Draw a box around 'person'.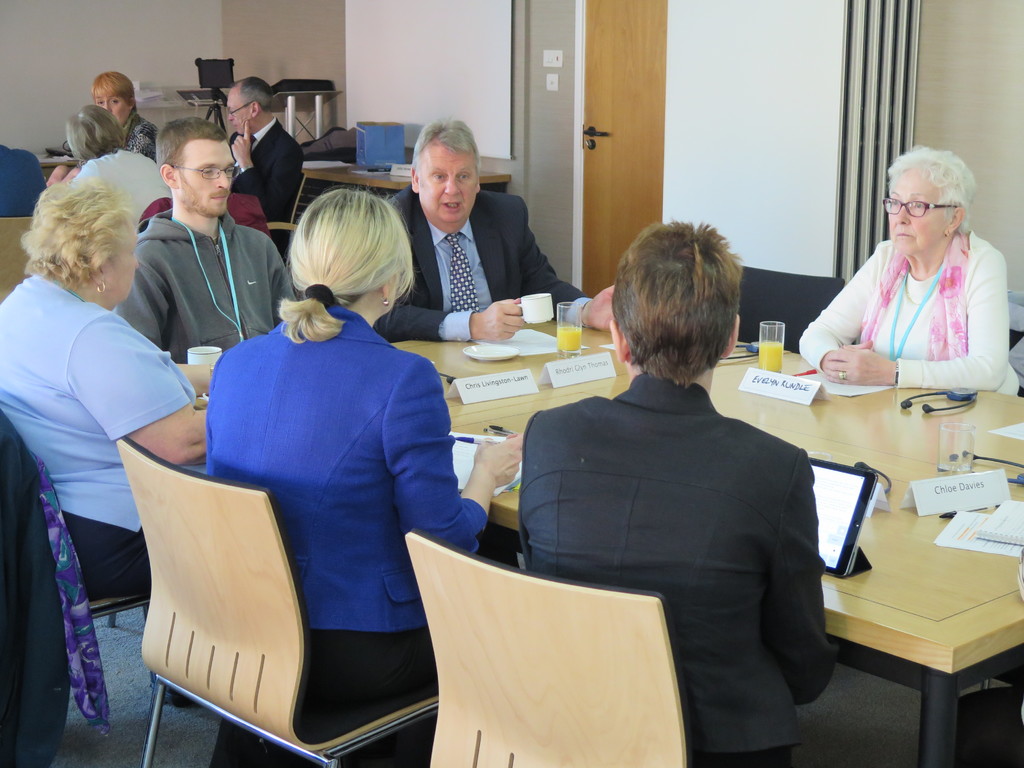
bbox(797, 144, 1020, 396).
